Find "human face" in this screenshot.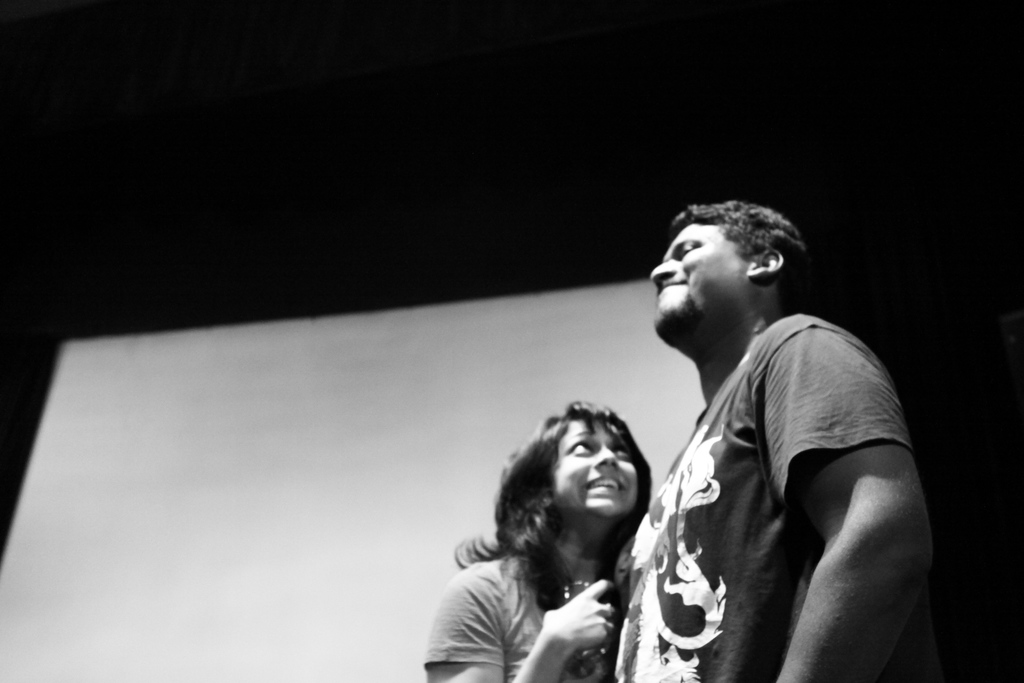
The bounding box for "human face" is x1=645 y1=222 x2=756 y2=344.
